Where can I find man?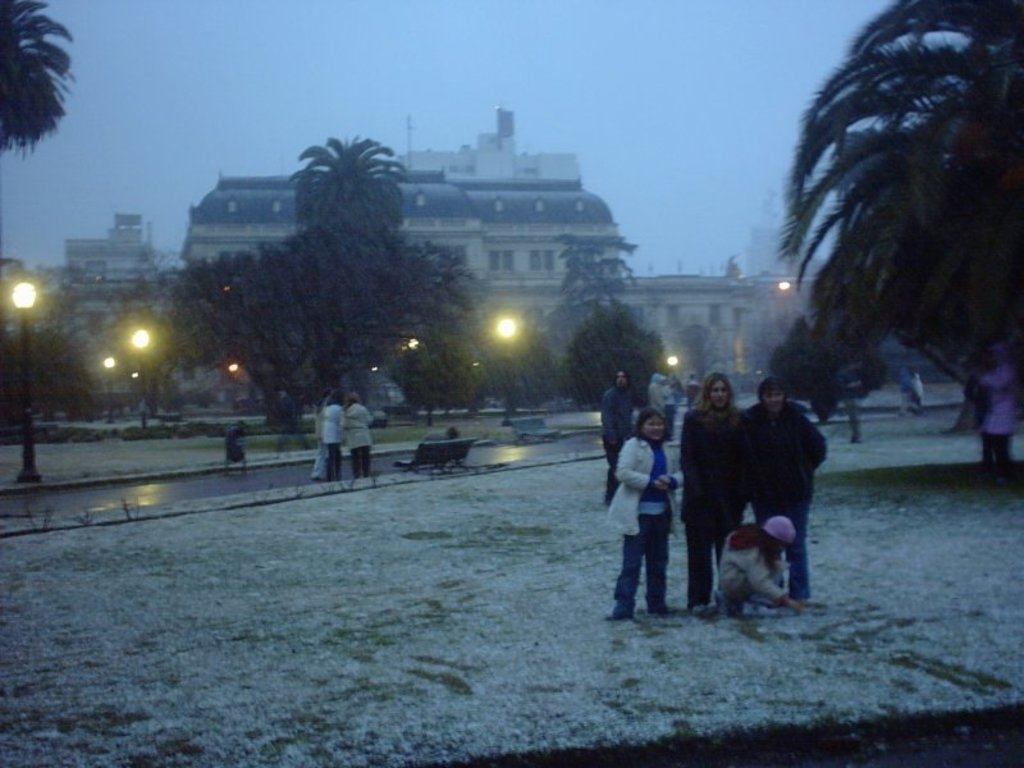
You can find it at (x1=721, y1=378, x2=829, y2=603).
